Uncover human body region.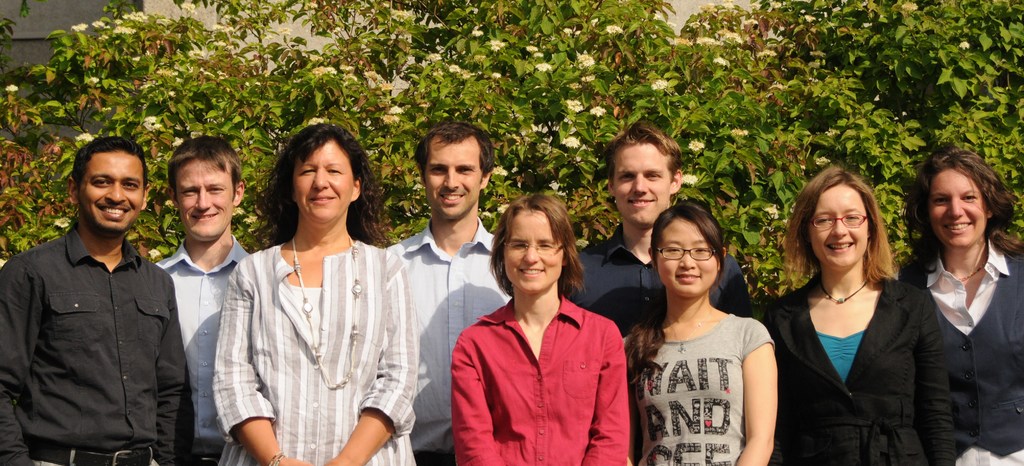
Uncovered: bbox=[0, 130, 198, 465].
